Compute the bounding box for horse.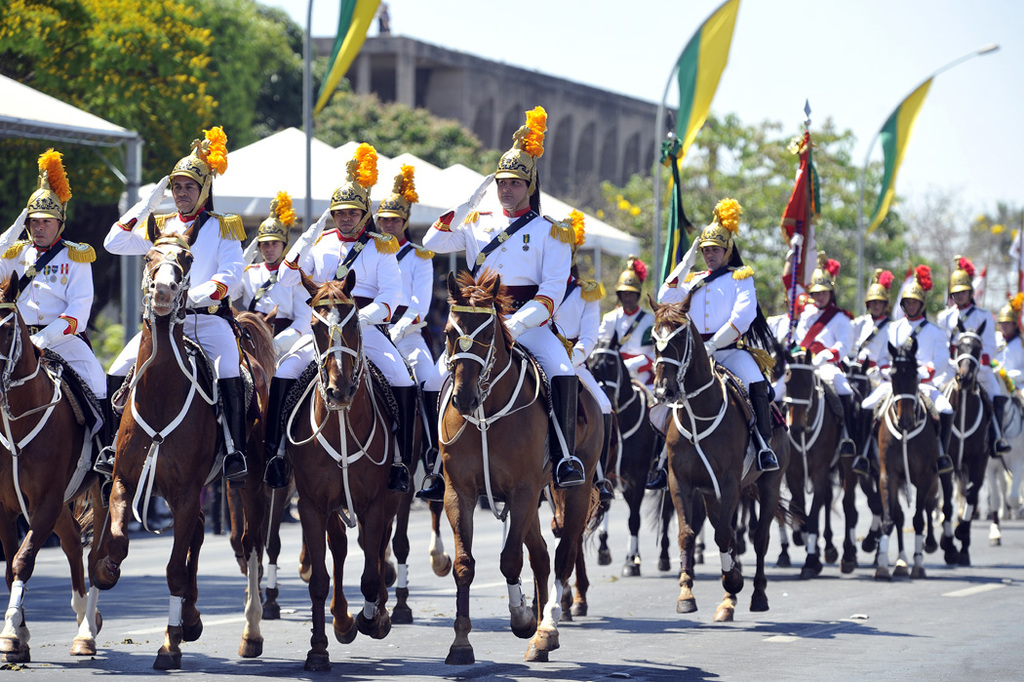
BBox(426, 395, 499, 576).
